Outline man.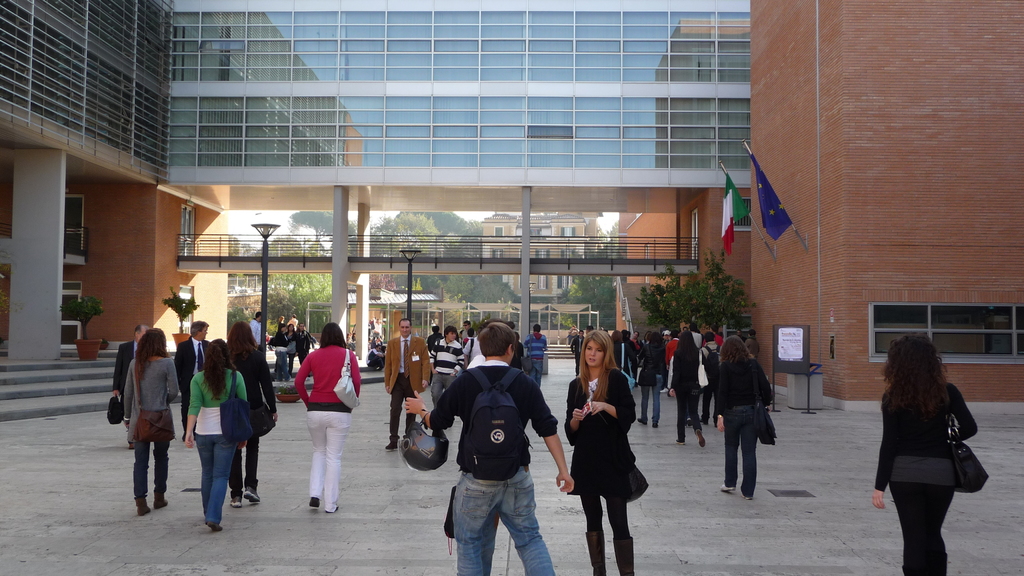
Outline: select_region(380, 323, 429, 450).
